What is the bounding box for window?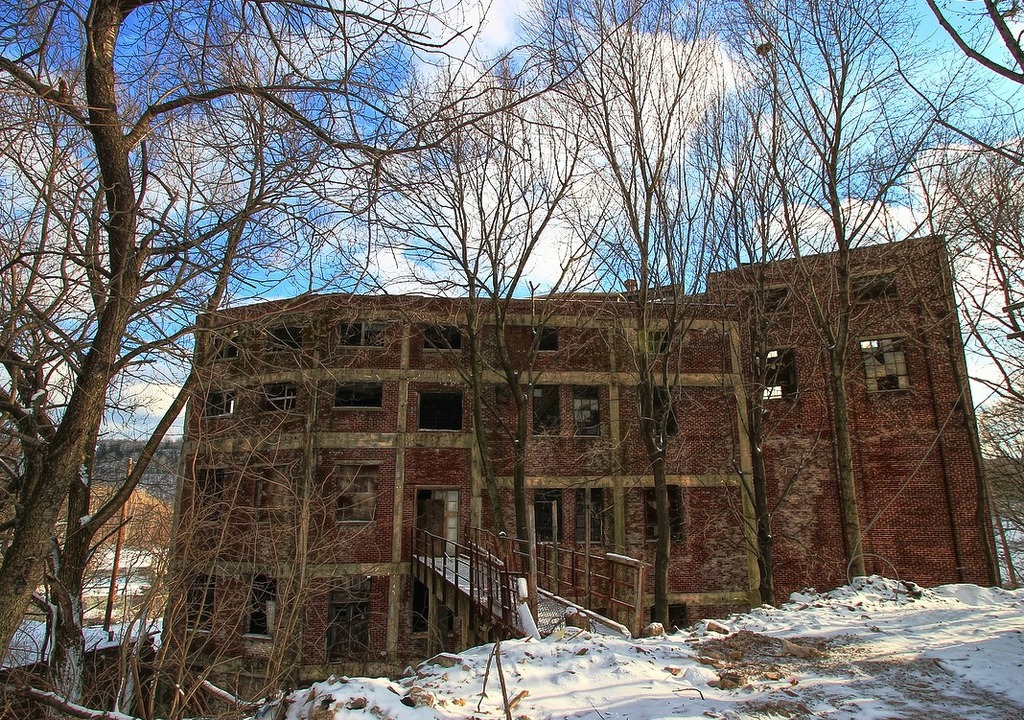
533 324 571 349.
